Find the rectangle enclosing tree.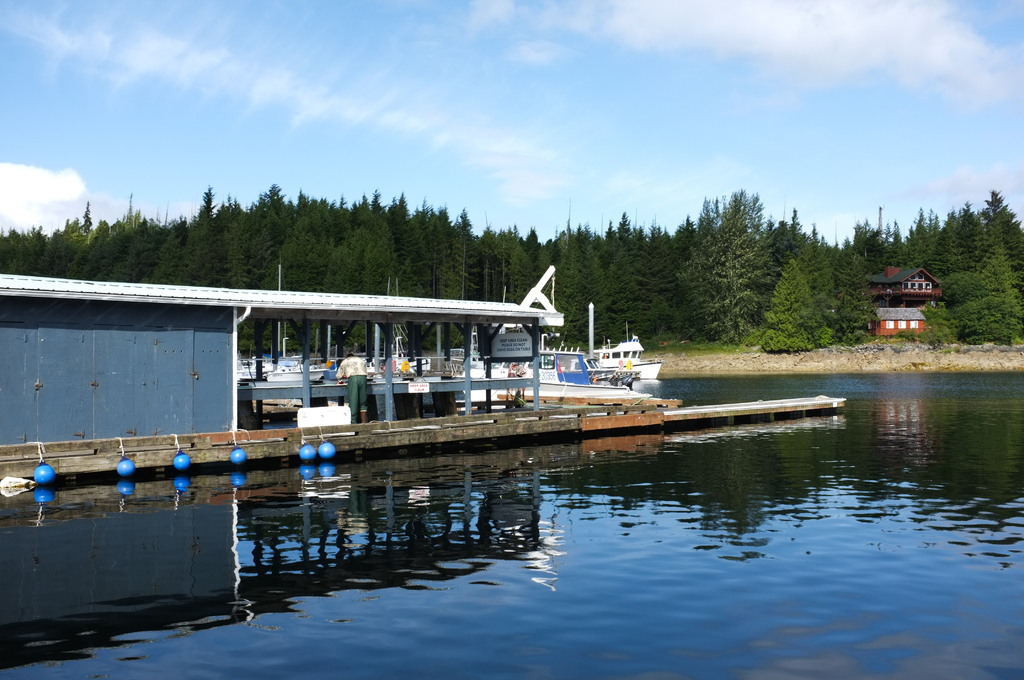
756/255/838/354.
